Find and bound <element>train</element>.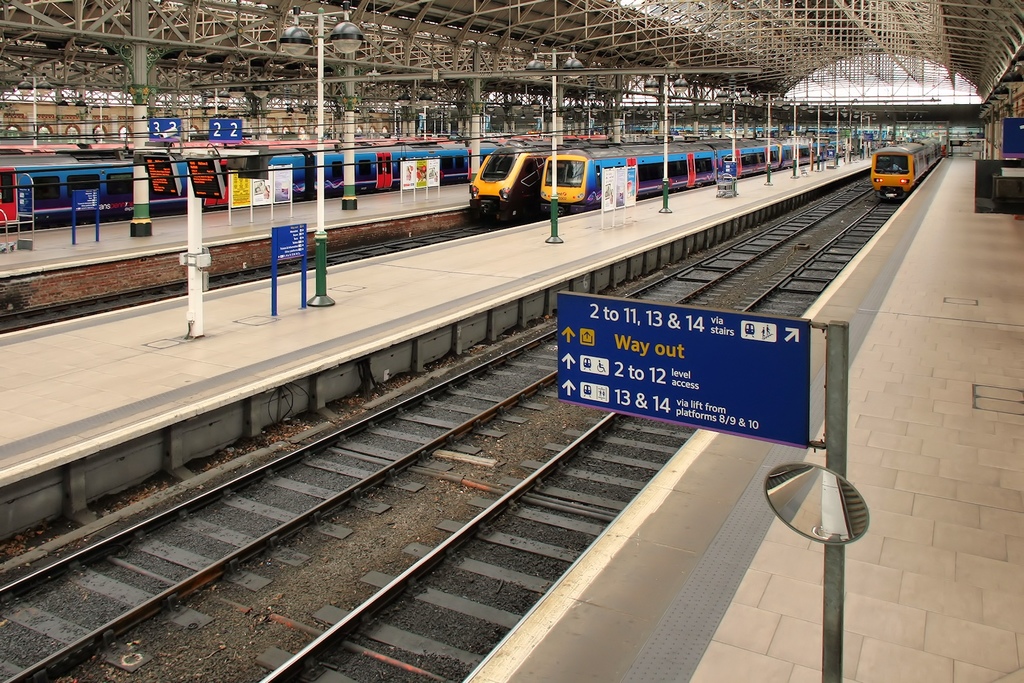
Bound: select_region(868, 134, 951, 197).
